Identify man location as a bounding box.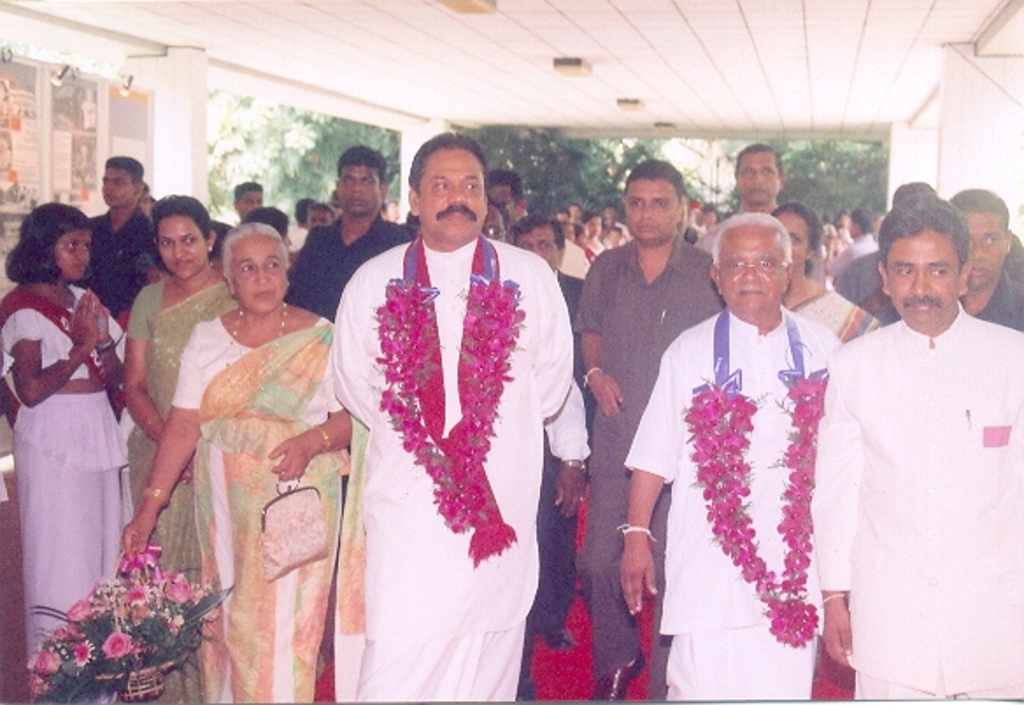
91 156 163 335.
